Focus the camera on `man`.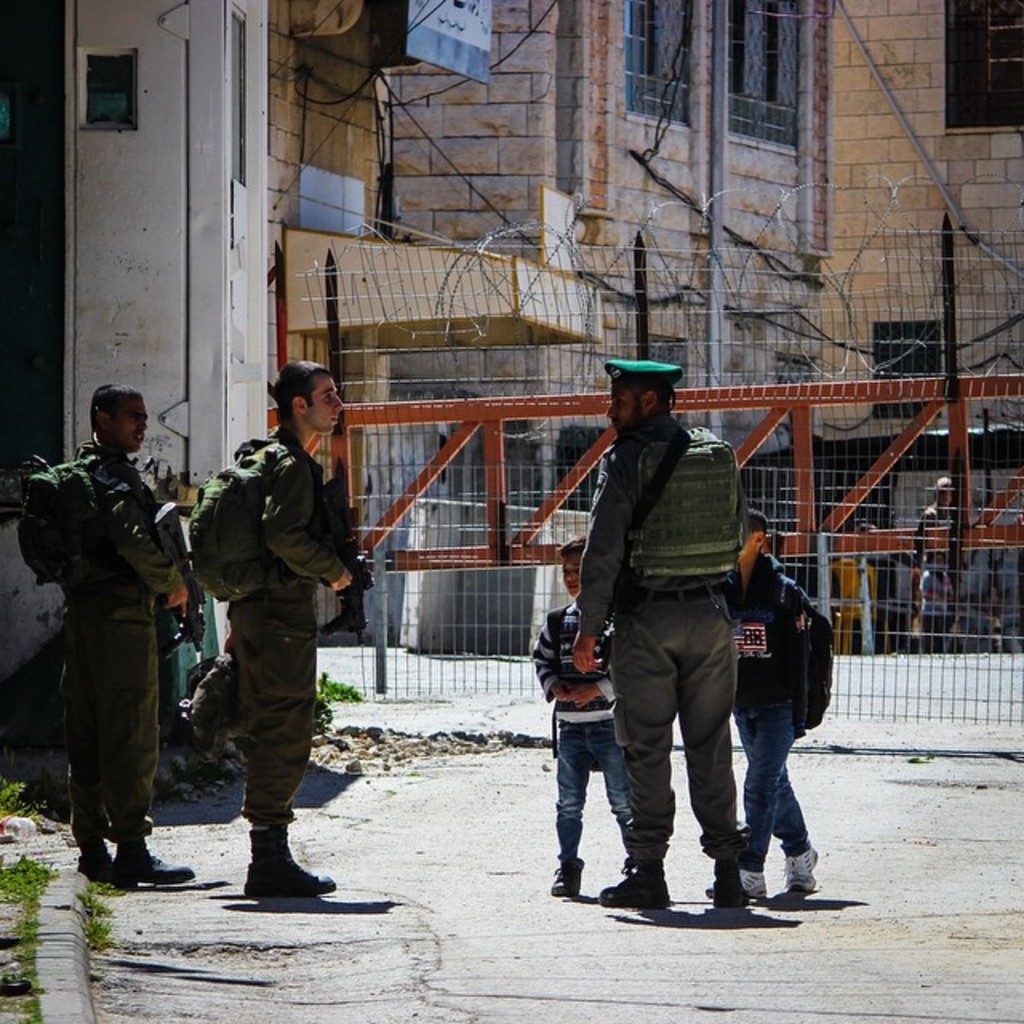
Focus region: detection(192, 360, 378, 885).
